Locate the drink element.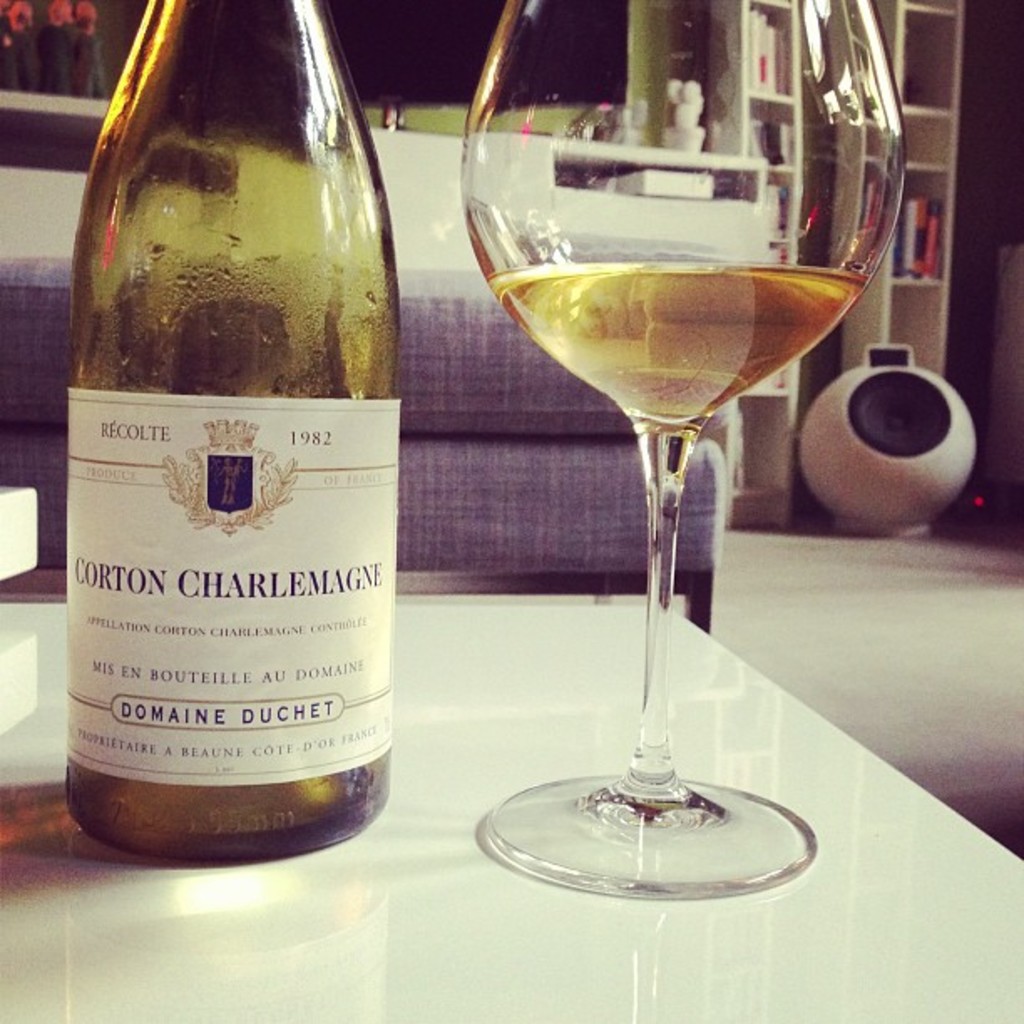
Element bbox: BBox(499, 261, 872, 437).
